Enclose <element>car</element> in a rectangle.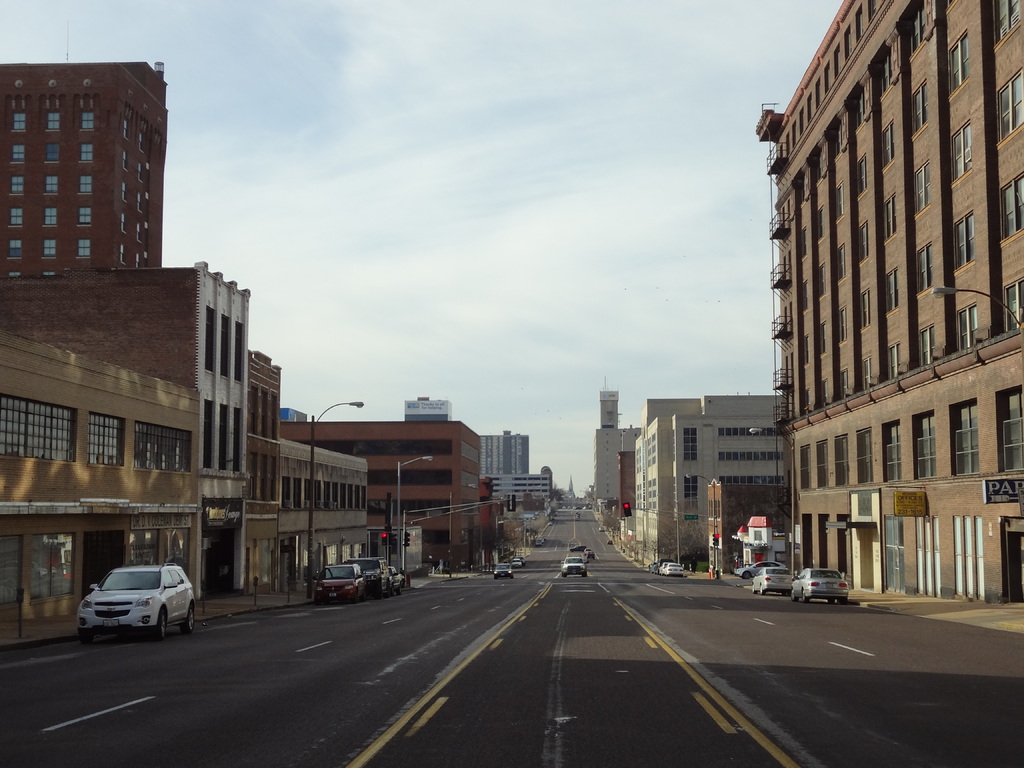
(492, 561, 513, 577).
